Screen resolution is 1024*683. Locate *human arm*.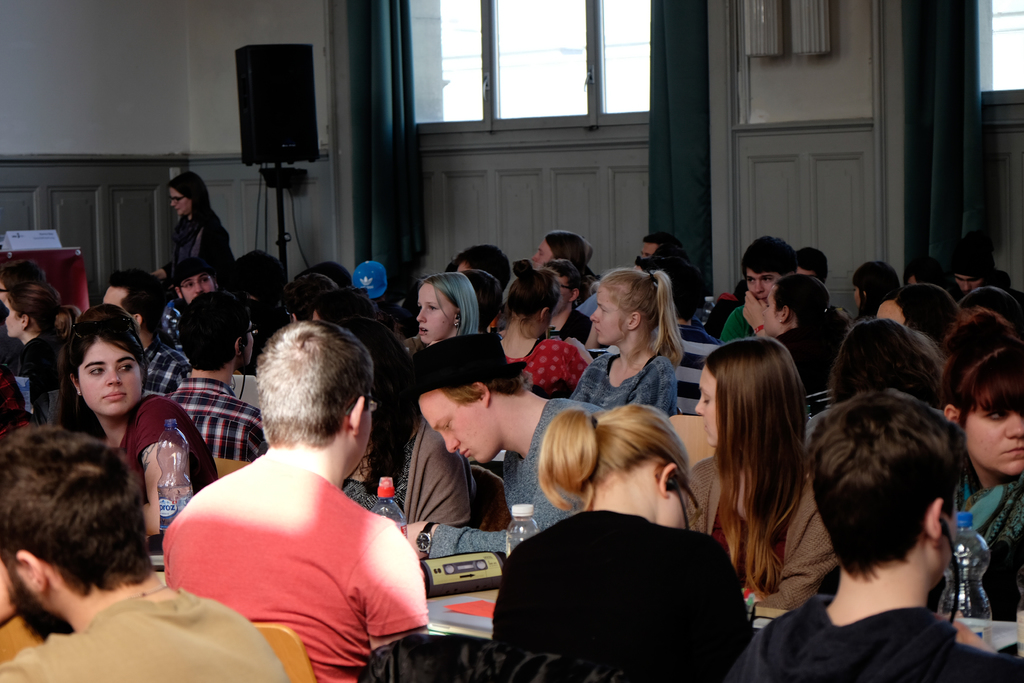
box=[558, 335, 595, 386].
